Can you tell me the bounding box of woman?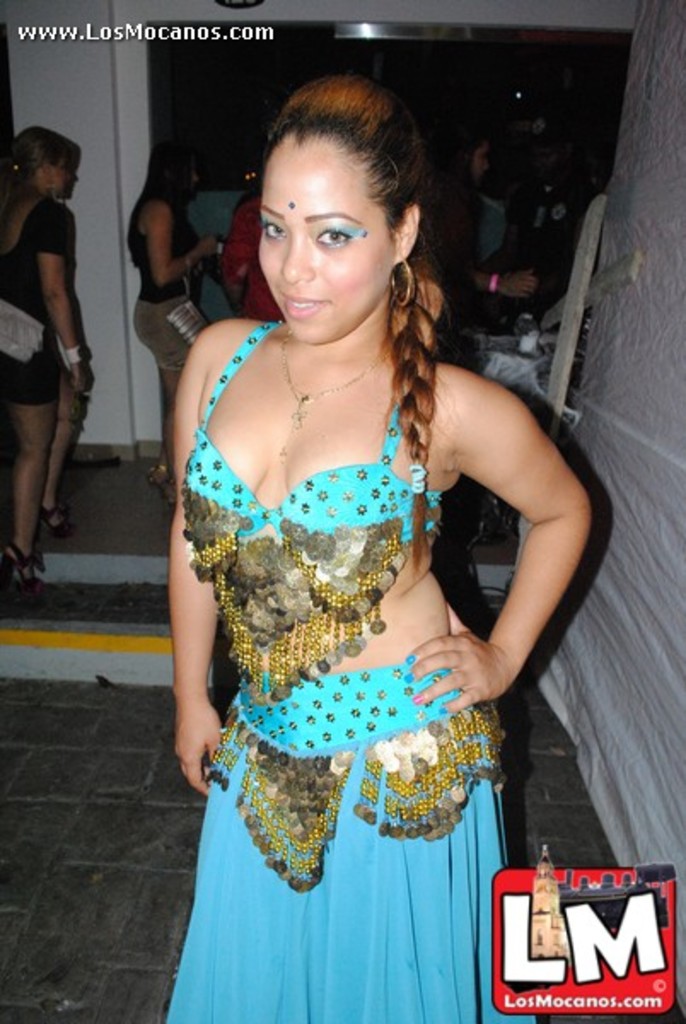
[left=433, top=131, right=541, bottom=546].
